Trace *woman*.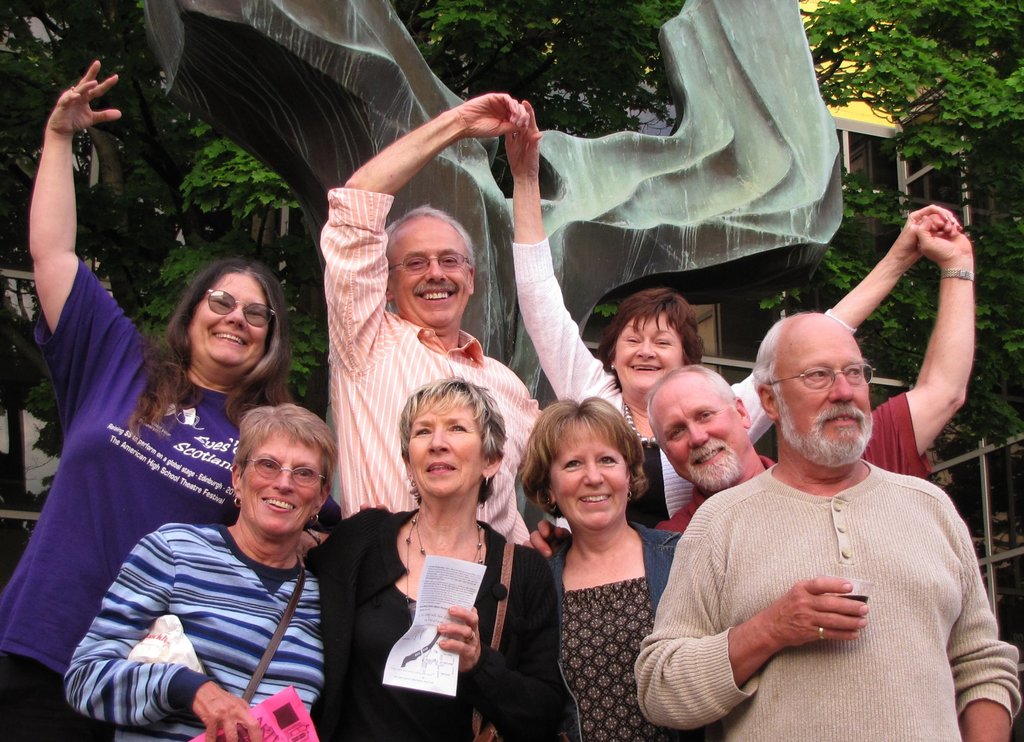
Traced to box=[303, 381, 566, 741].
